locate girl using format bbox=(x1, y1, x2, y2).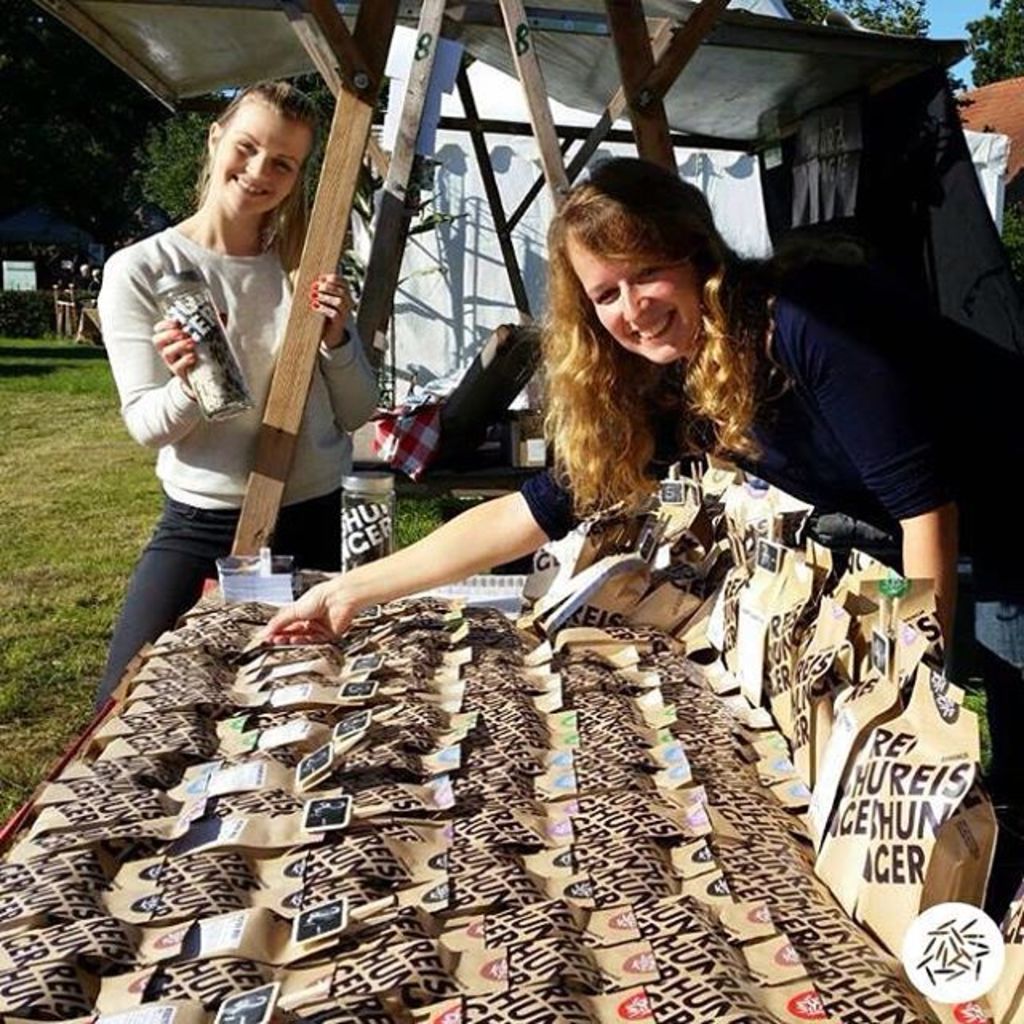
bbox=(83, 67, 395, 725).
